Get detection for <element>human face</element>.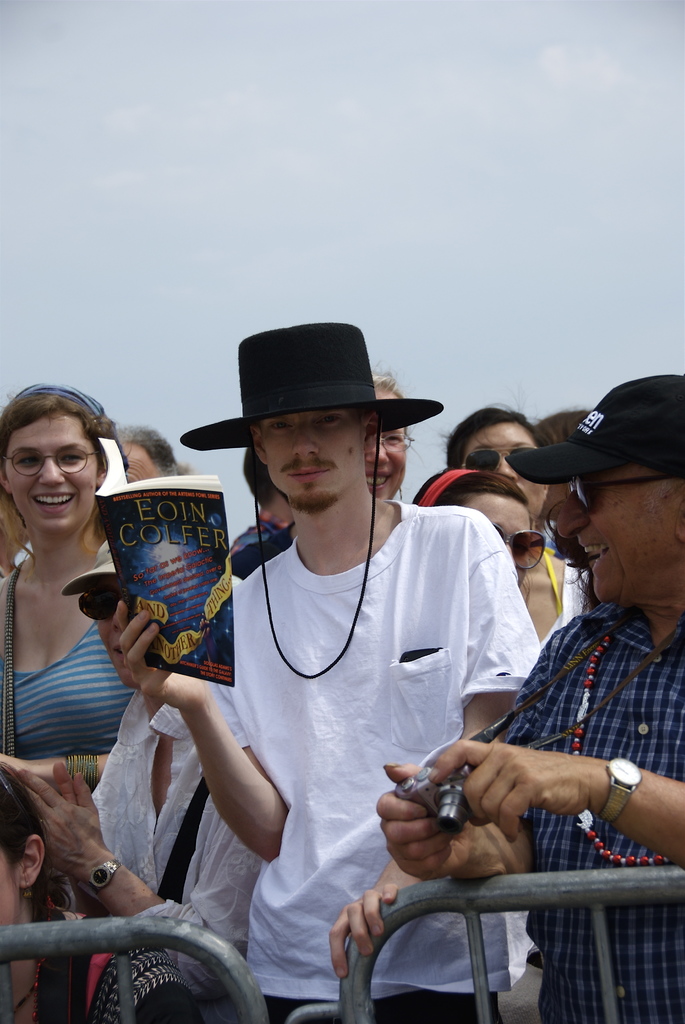
Detection: <region>254, 408, 359, 508</region>.
